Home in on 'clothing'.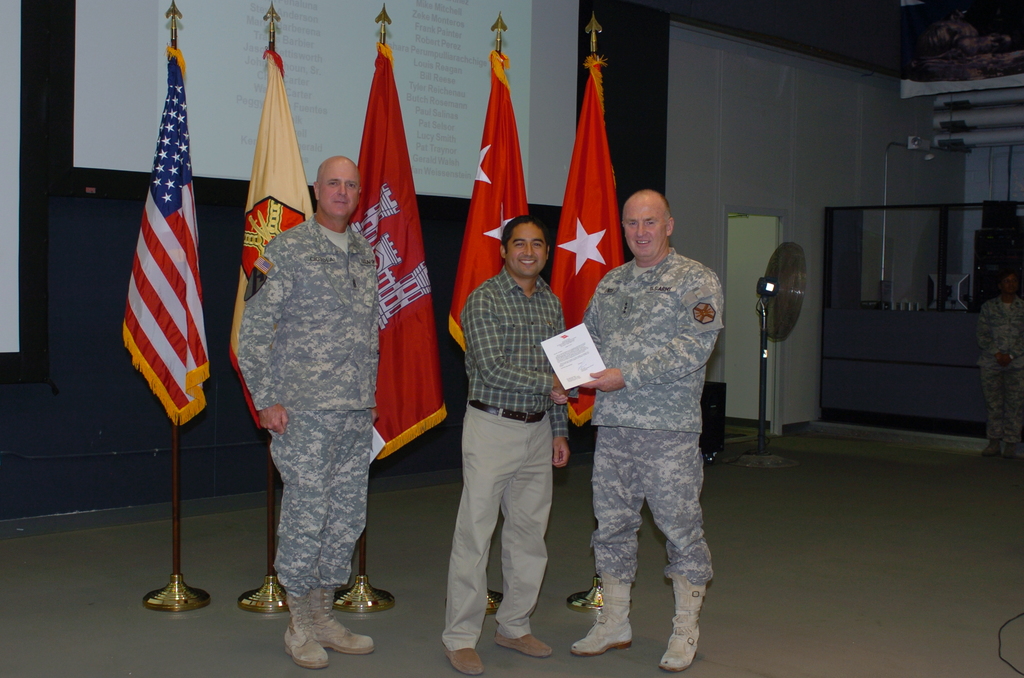
Homed in at {"left": 448, "top": 275, "right": 579, "bottom": 651}.
